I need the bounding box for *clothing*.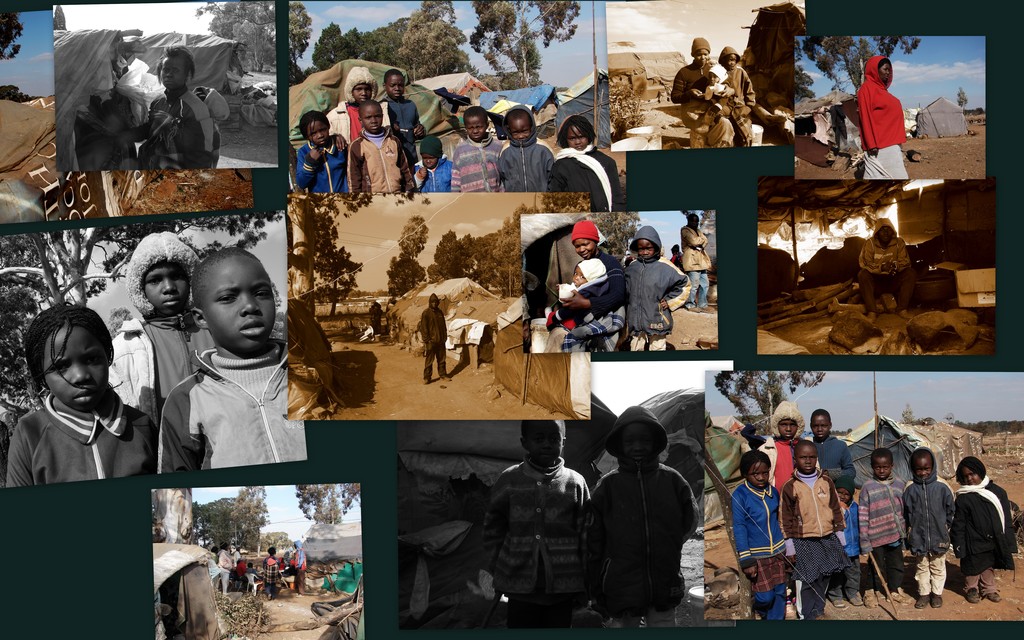
Here it is: {"x1": 703, "y1": 82, "x2": 724, "y2": 104}.
